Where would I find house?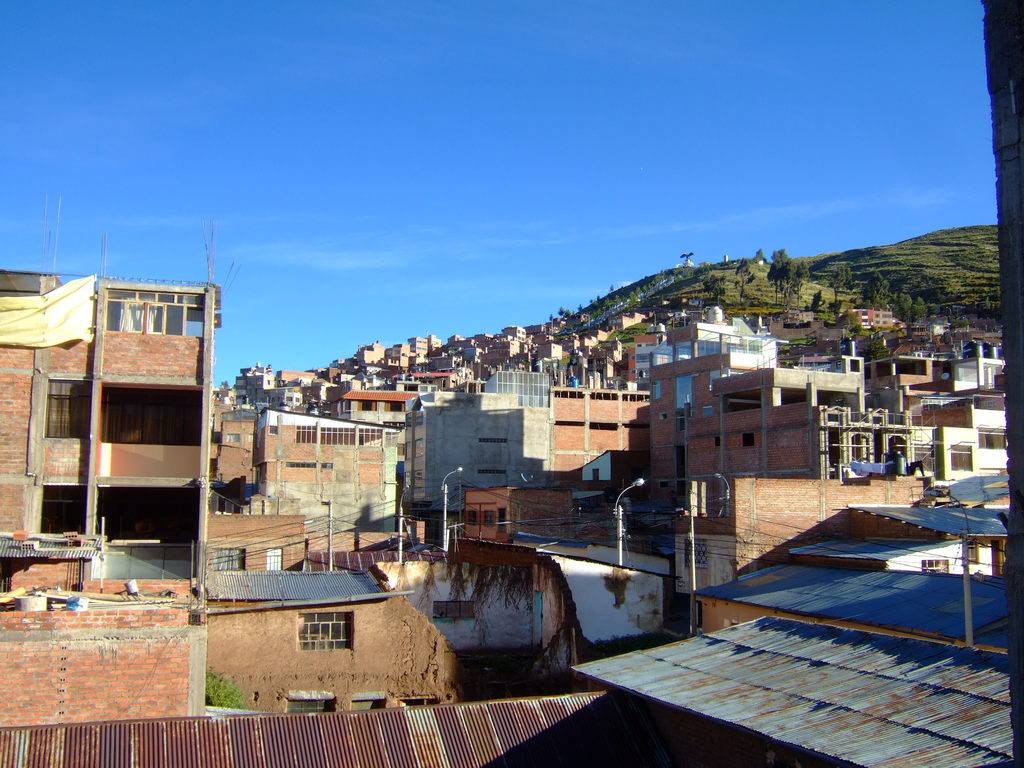
At locate(305, 379, 323, 405).
